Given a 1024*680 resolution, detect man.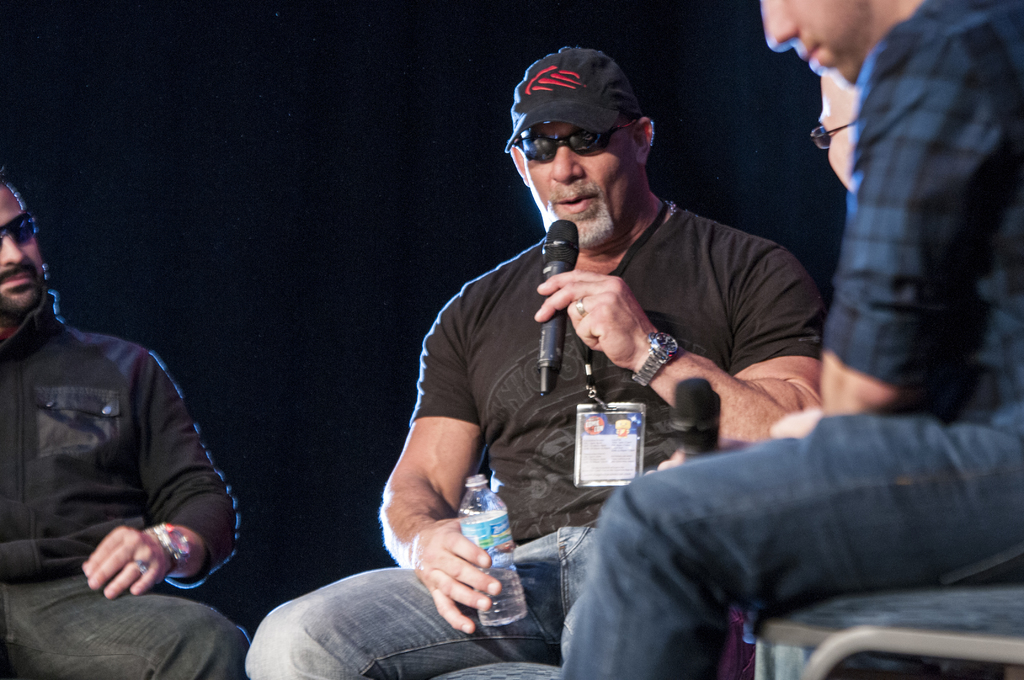
bbox=[559, 0, 1016, 679].
